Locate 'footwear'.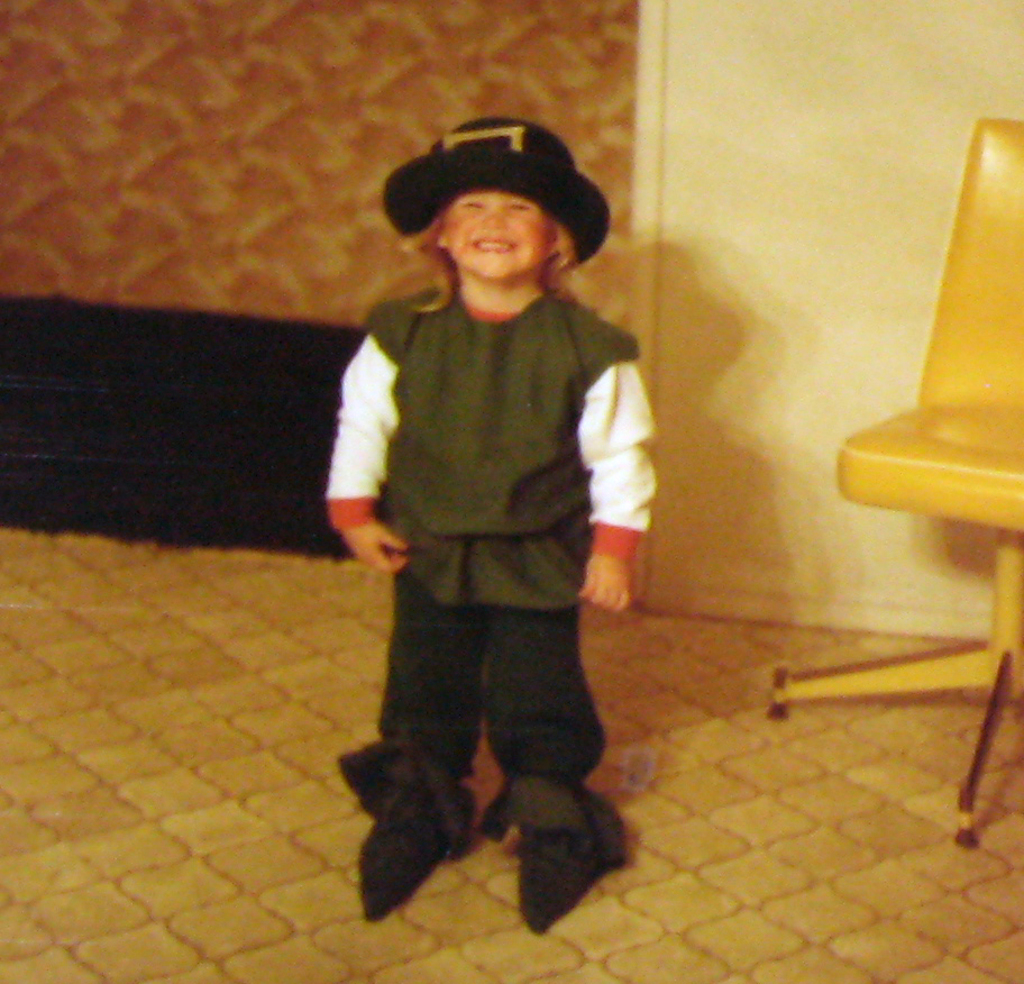
Bounding box: <region>485, 772, 631, 938</region>.
